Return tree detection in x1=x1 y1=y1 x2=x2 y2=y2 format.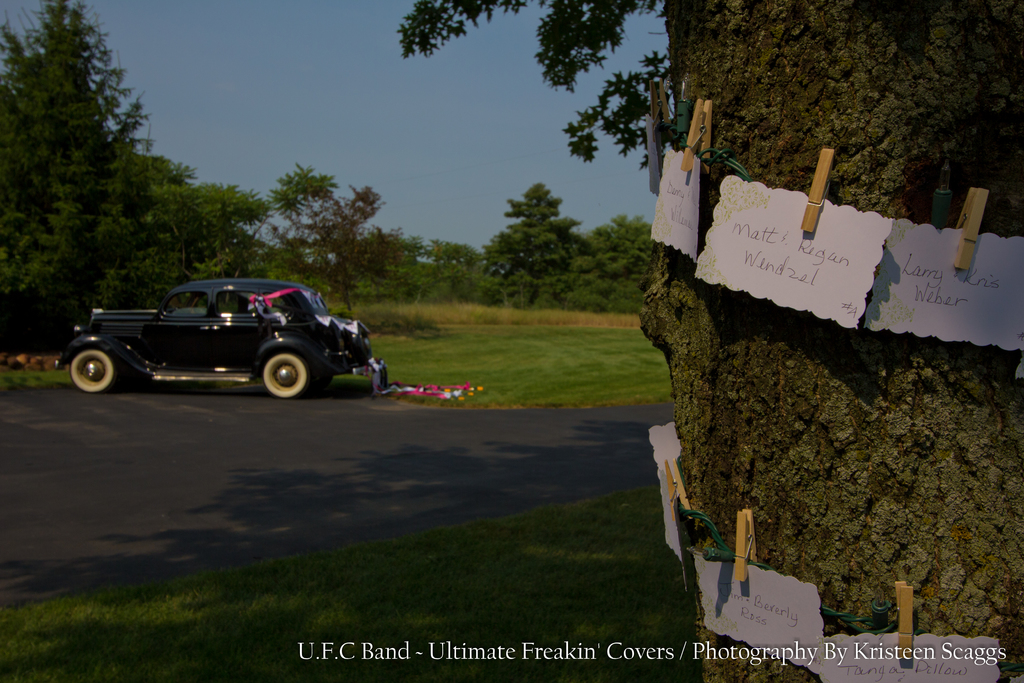
x1=482 y1=180 x2=591 y2=310.
